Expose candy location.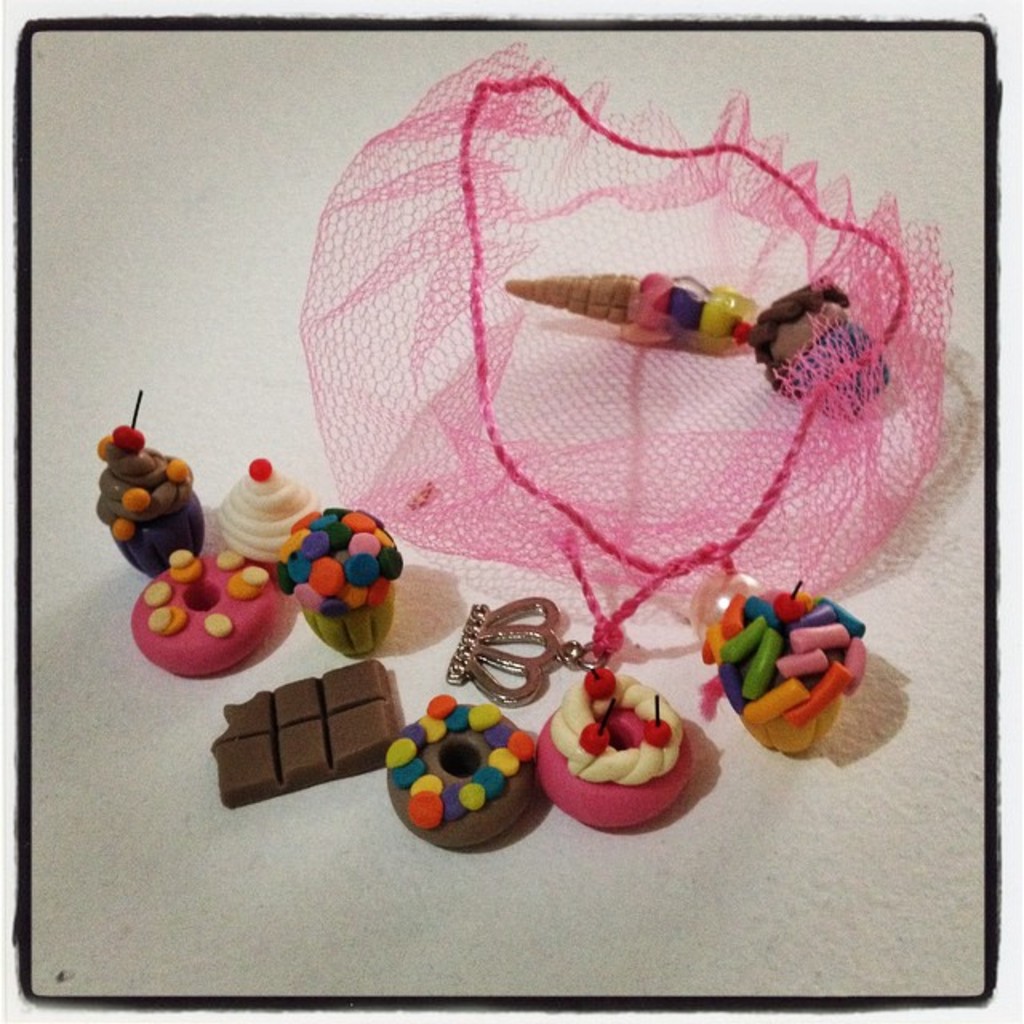
Exposed at 118, 485, 157, 510.
